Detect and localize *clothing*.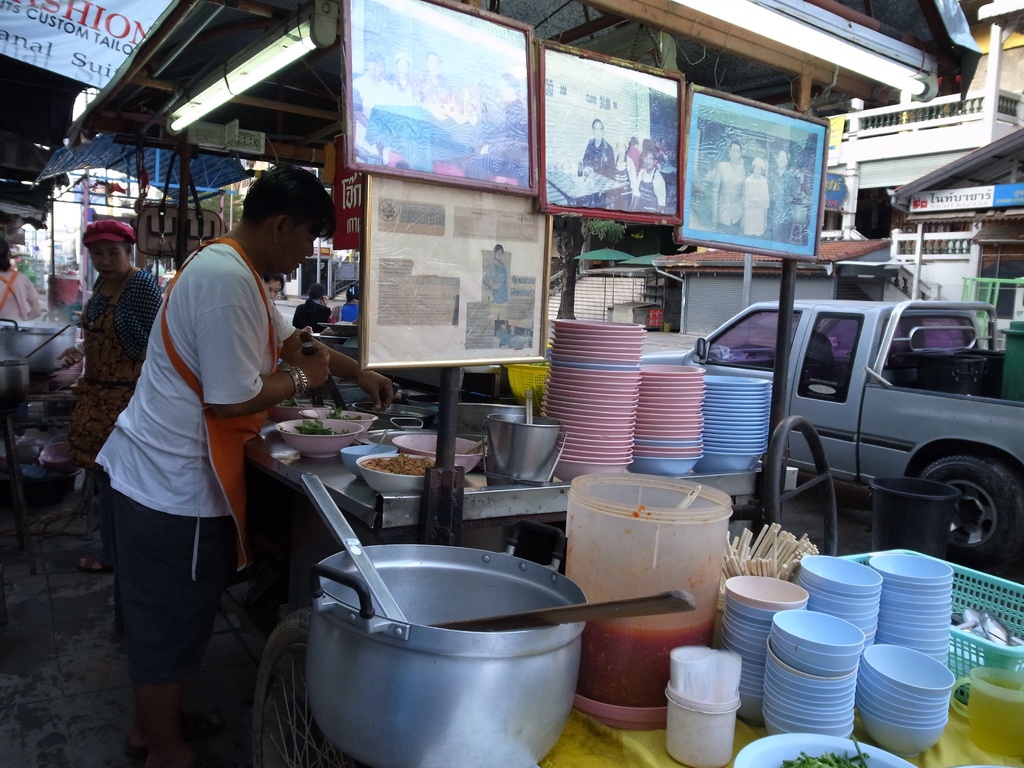
Localized at [x1=294, y1=298, x2=332, y2=335].
